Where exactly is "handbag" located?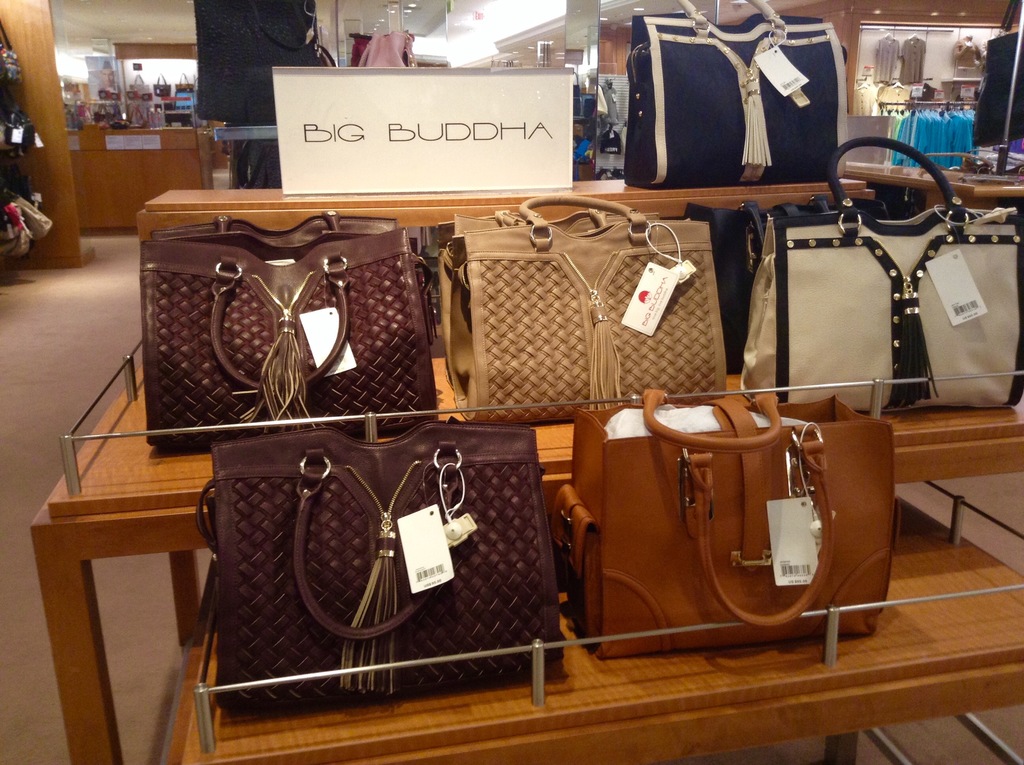
Its bounding box is region(622, 0, 847, 190).
